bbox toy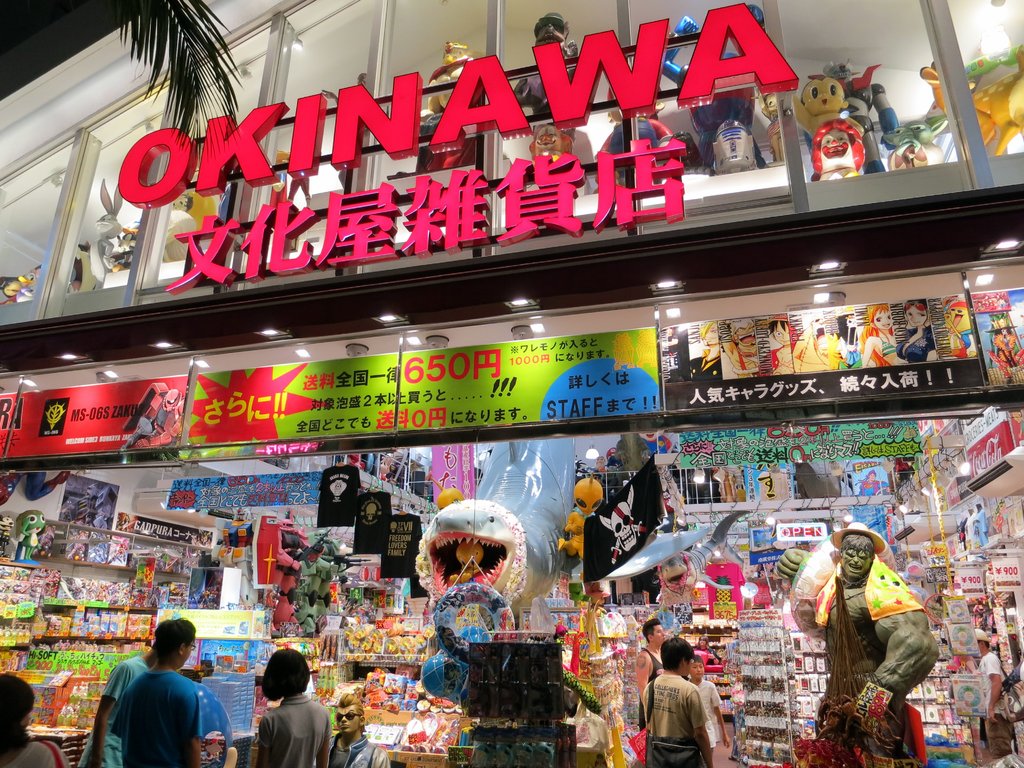
x1=988, y1=303, x2=1023, y2=379
